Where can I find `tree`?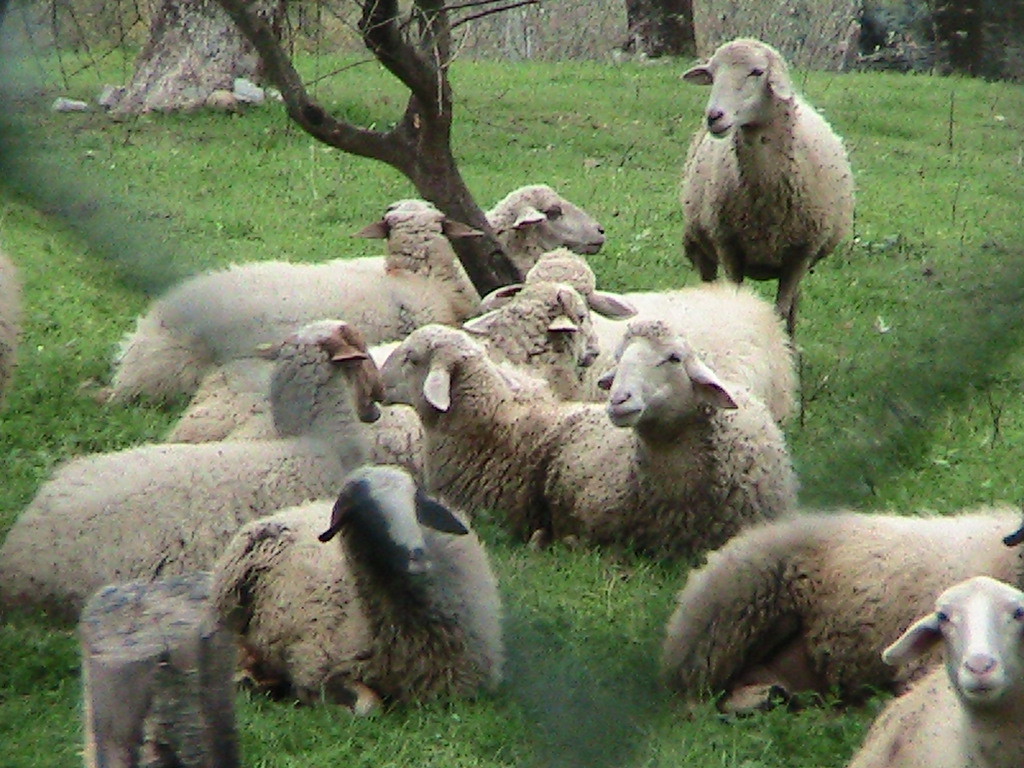
You can find it at pyautogui.locateOnScreen(207, 0, 528, 305).
